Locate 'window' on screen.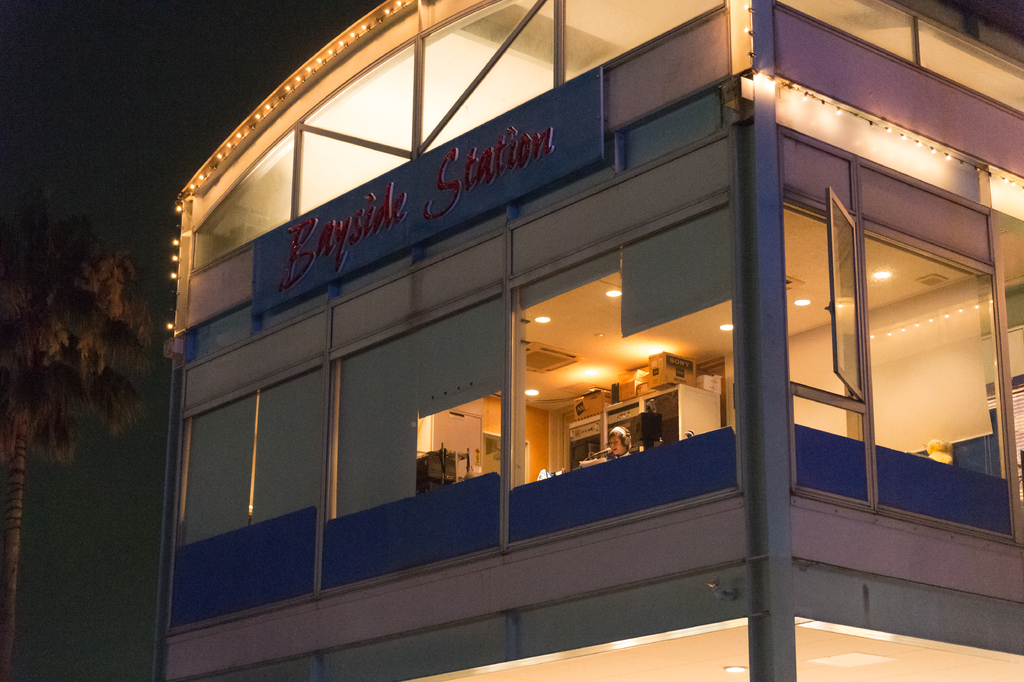
On screen at [x1=560, y1=0, x2=724, y2=80].
